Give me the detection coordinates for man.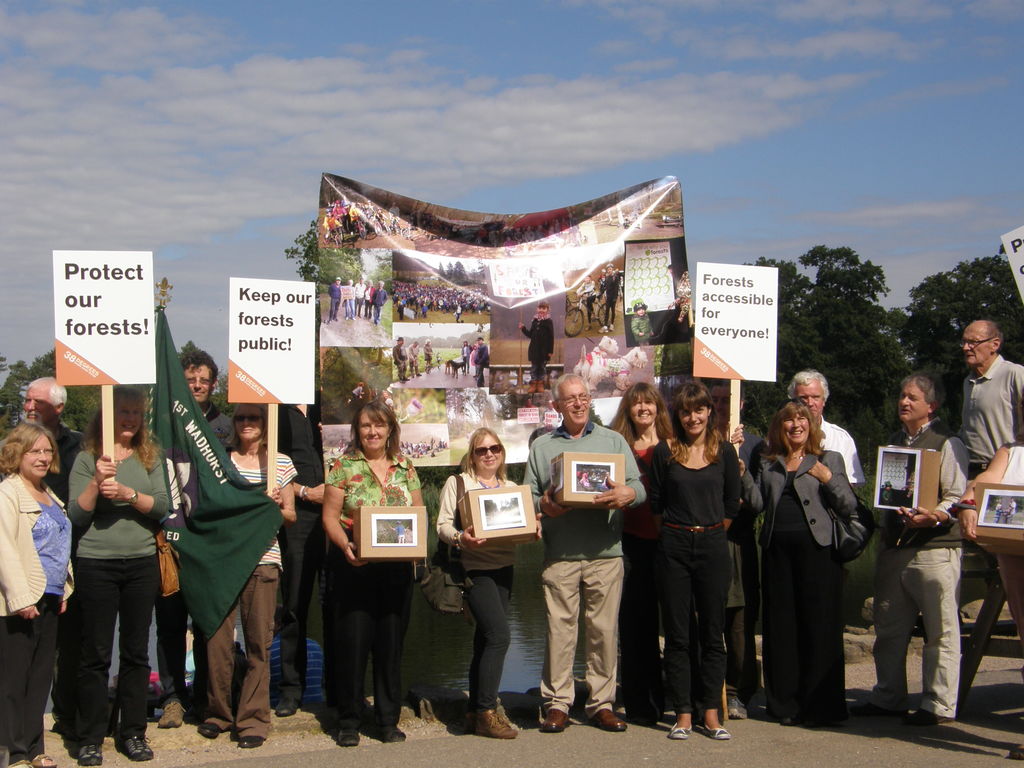
x1=275 y1=390 x2=325 y2=717.
